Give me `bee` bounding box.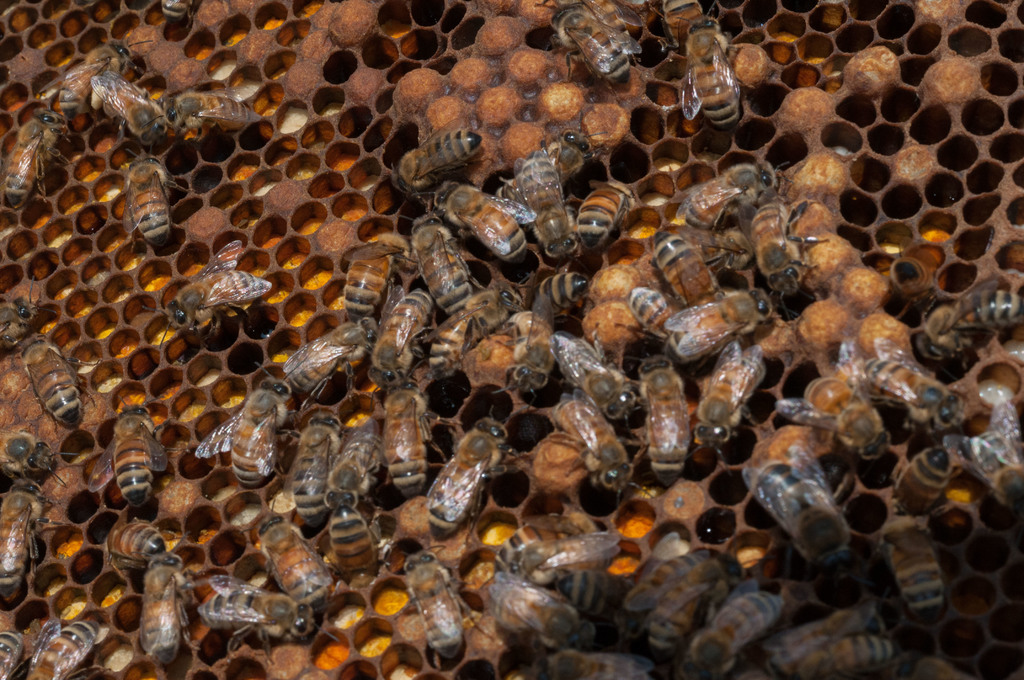
bbox(883, 439, 957, 511).
